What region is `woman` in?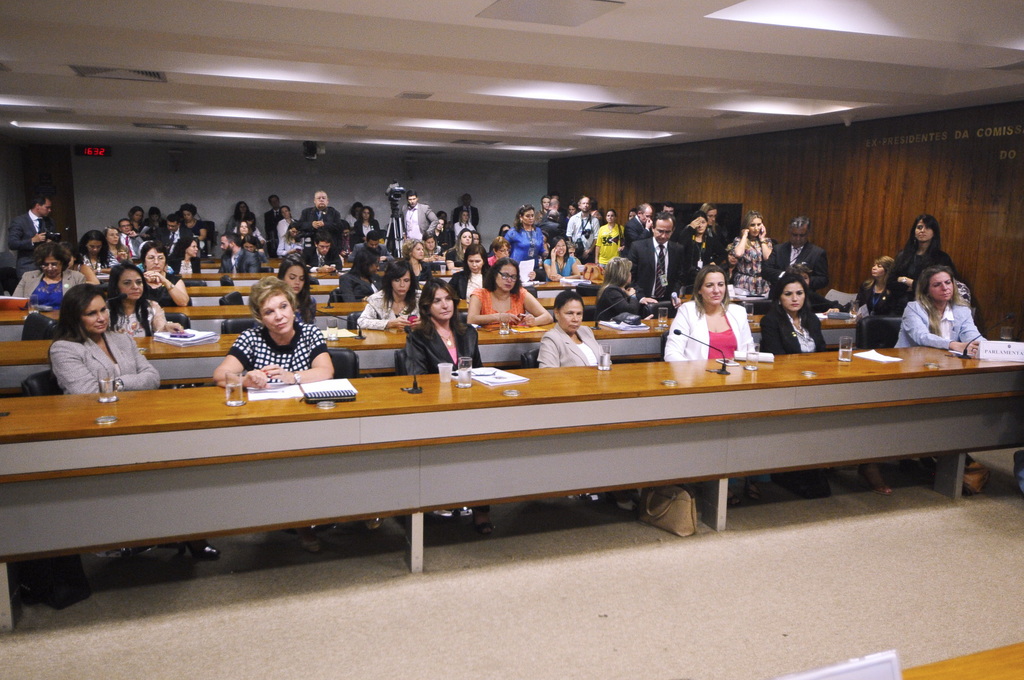
l=595, t=255, r=660, b=320.
